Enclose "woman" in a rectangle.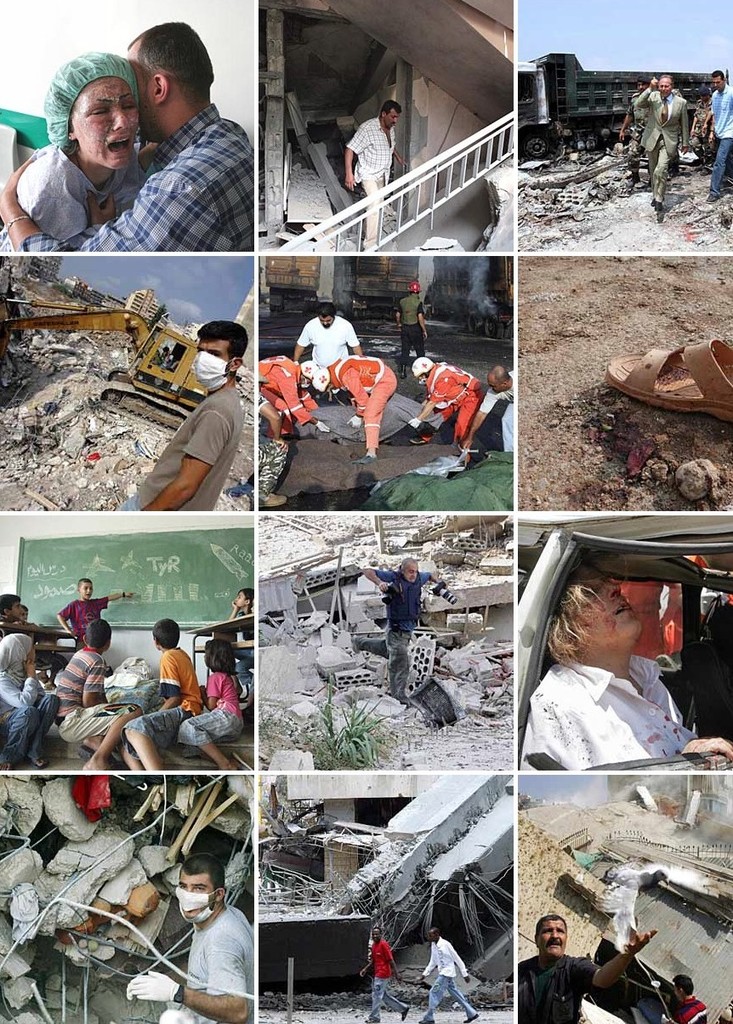
BBox(311, 353, 398, 463).
